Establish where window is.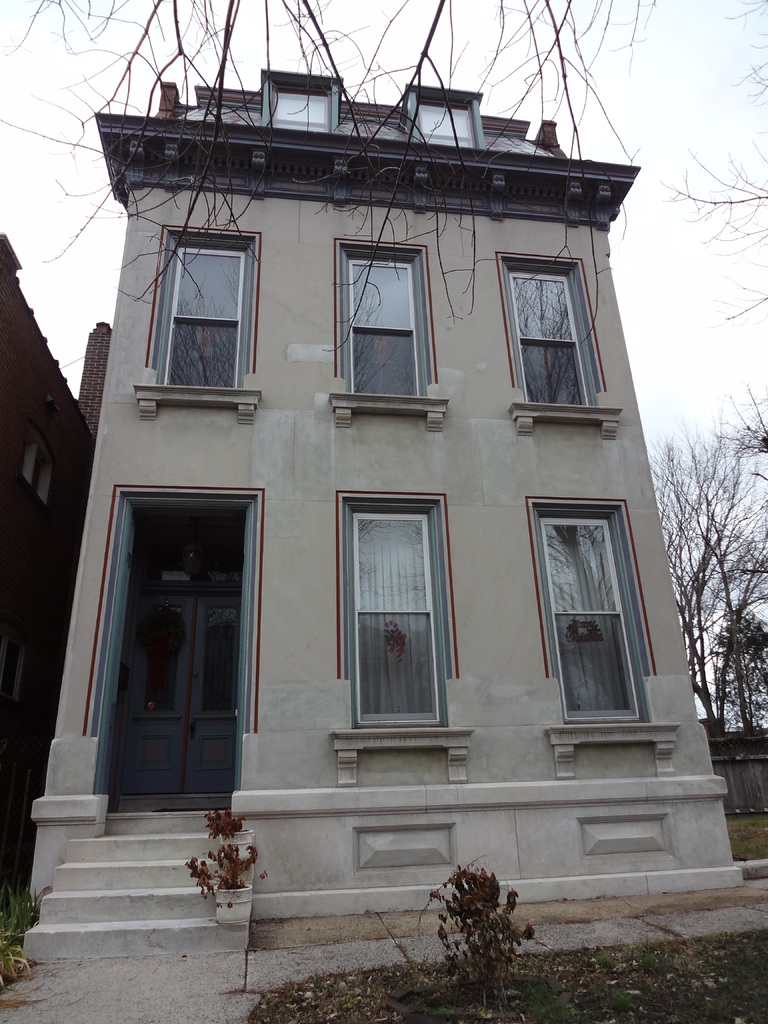
Established at BBox(337, 491, 451, 729).
